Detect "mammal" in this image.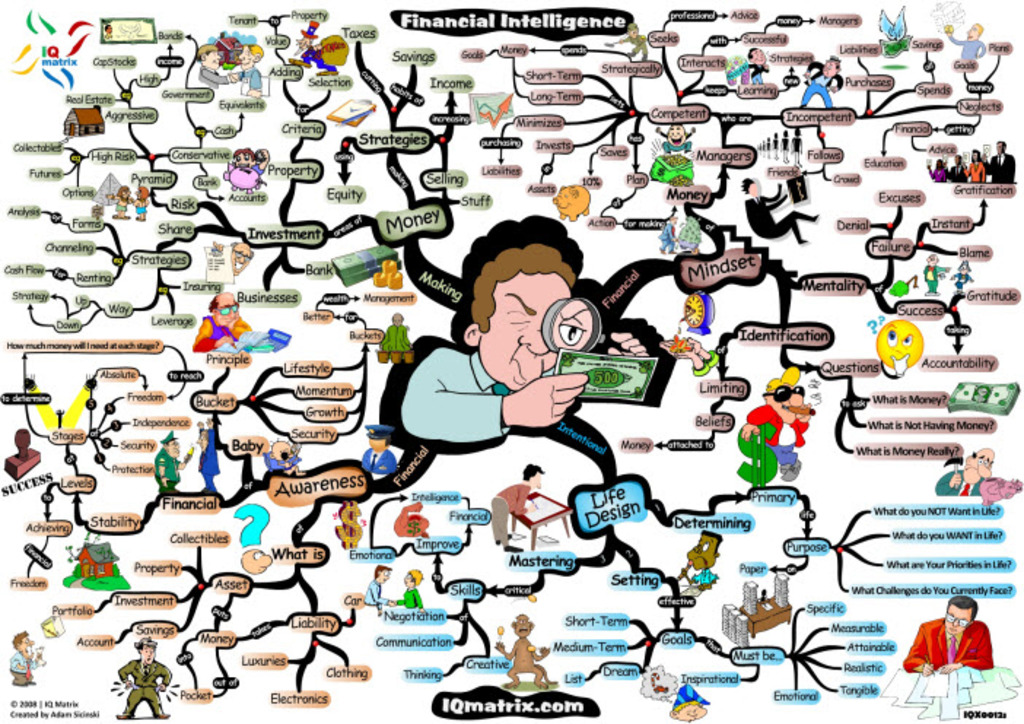
Detection: detection(677, 215, 696, 253).
